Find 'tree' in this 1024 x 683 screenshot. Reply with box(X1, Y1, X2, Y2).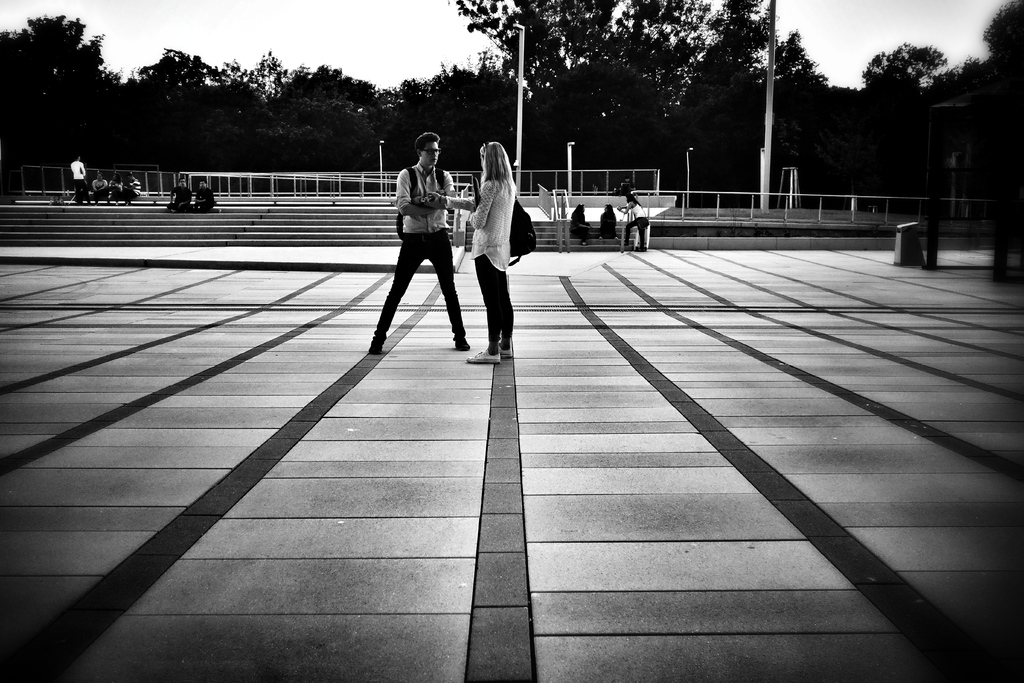
box(948, 0, 1023, 75).
